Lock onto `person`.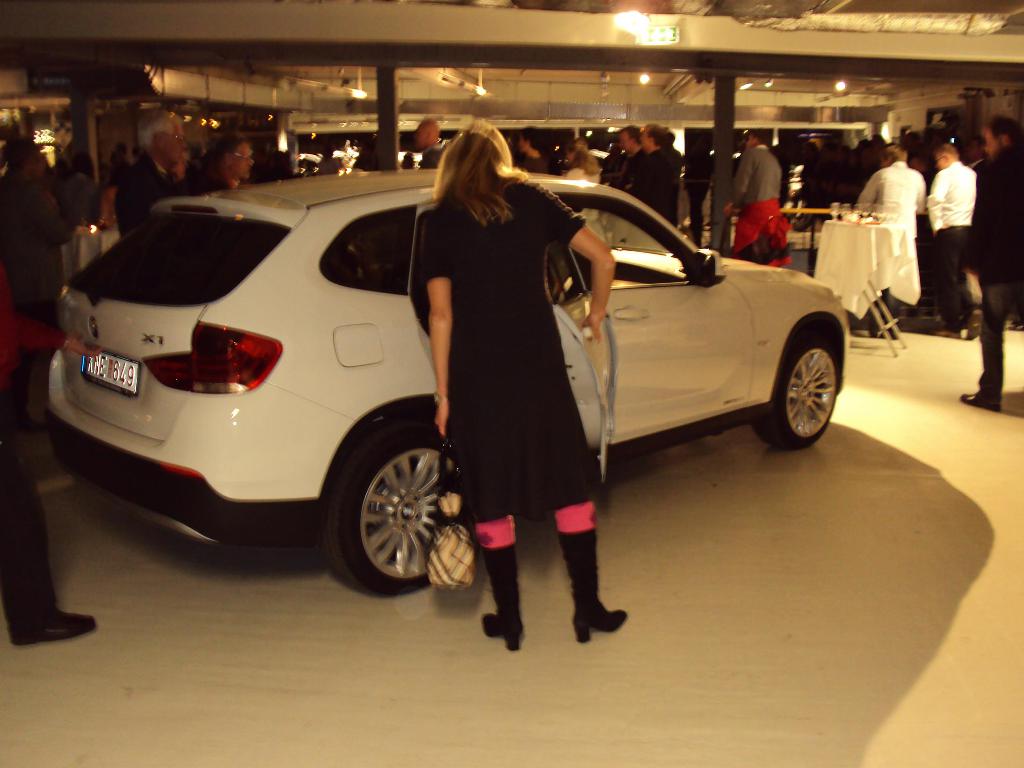
Locked: (x1=730, y1=121, x2=801, y2=264).
